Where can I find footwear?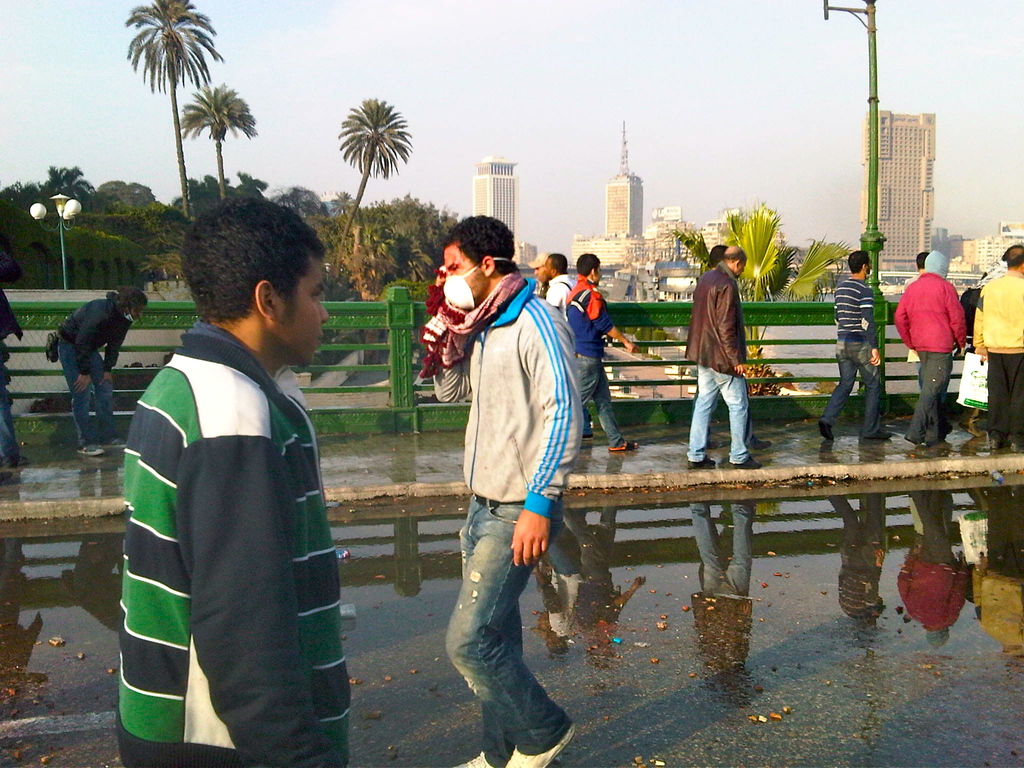
You can find it at 735, 458, 765, 470.
